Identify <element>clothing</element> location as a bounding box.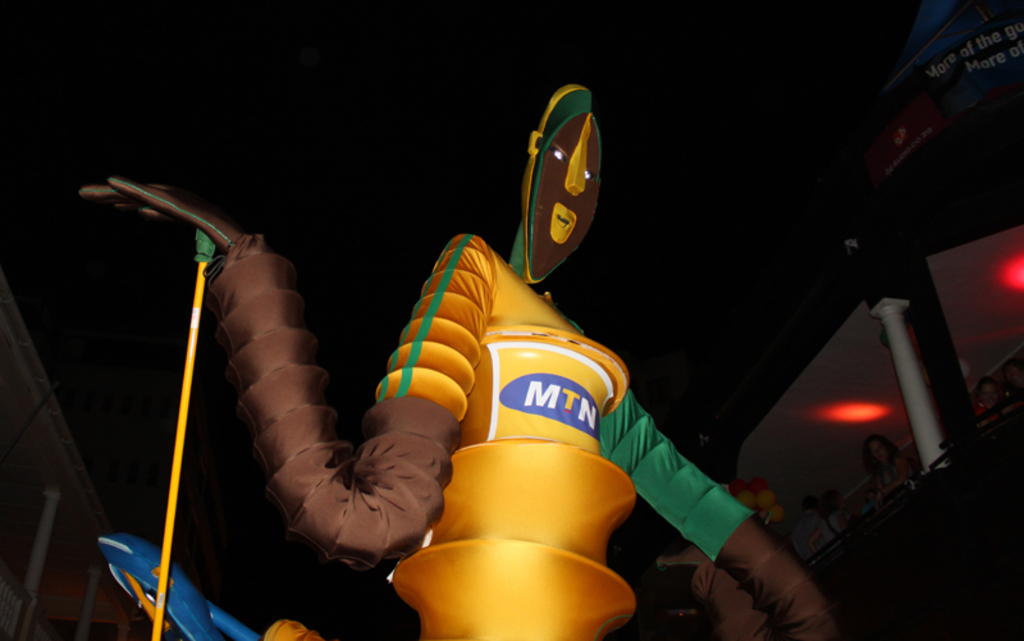
[left=353, top=219, right=704, bottom=627].
